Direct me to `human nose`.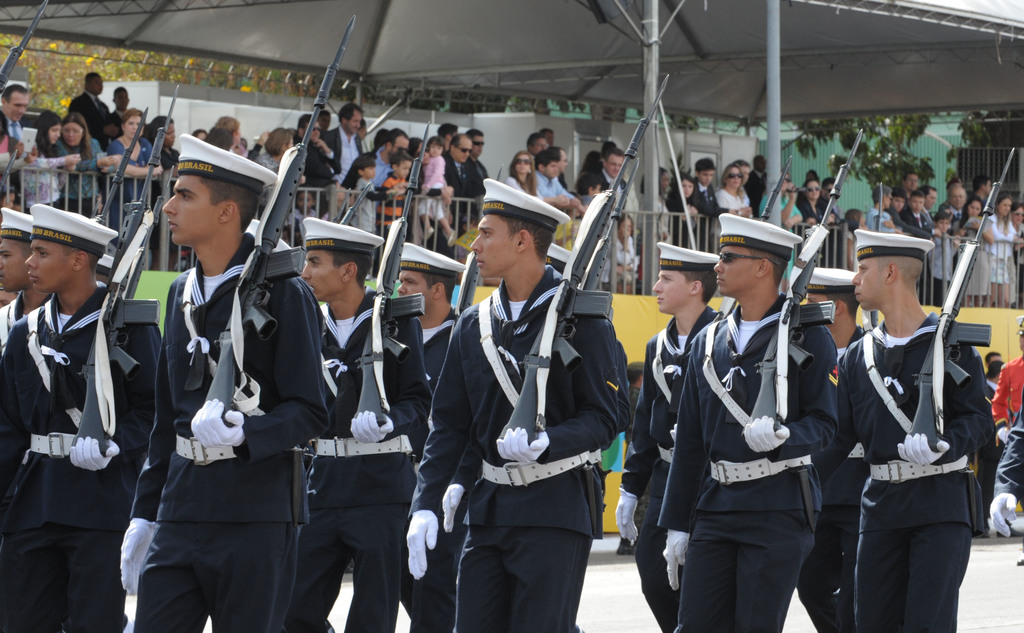
Direction: 651/278/664/292.
